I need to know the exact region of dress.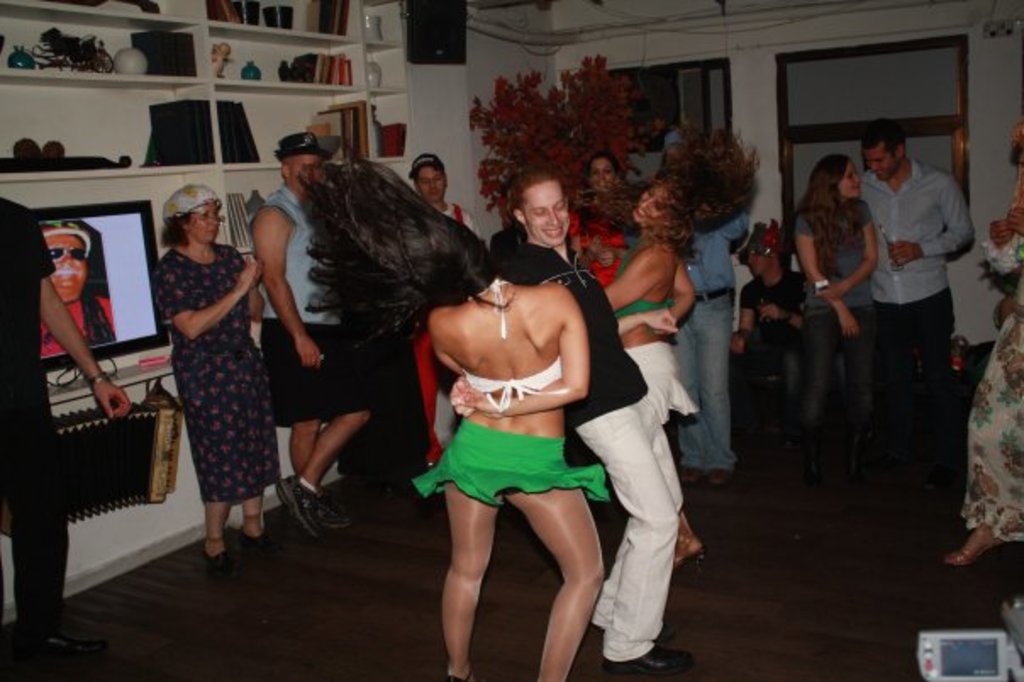
Region: x1=154 y1=243 x2=285 y2=504.
